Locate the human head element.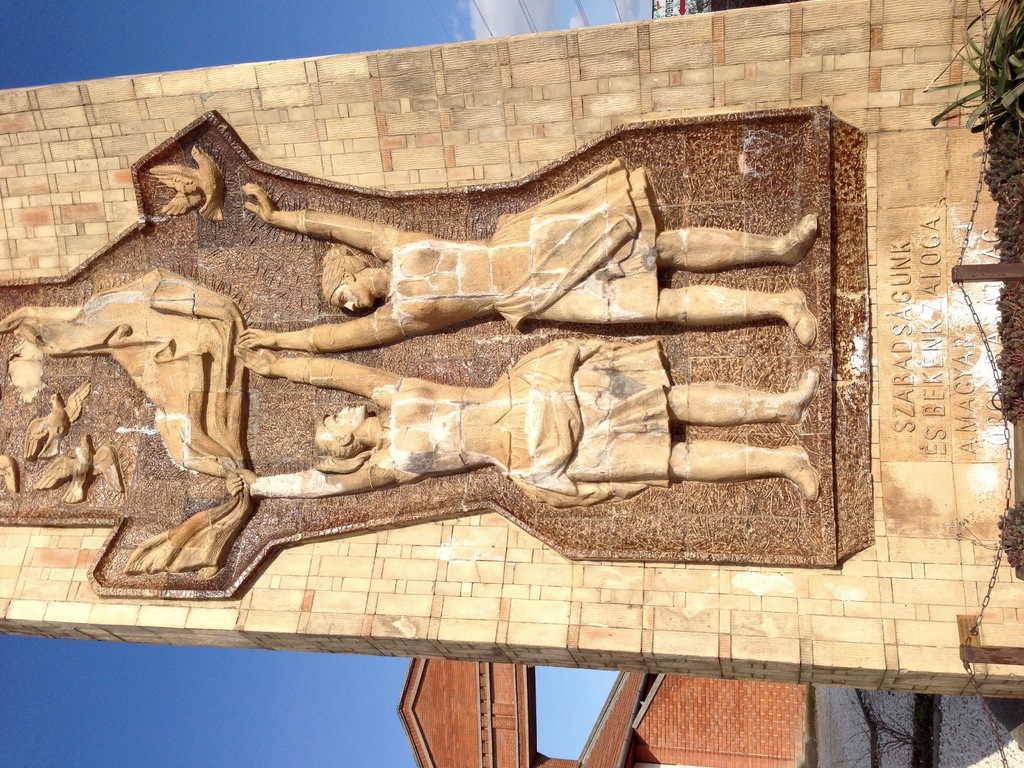
Element bbox: rect(323, 244, 381, 310).
